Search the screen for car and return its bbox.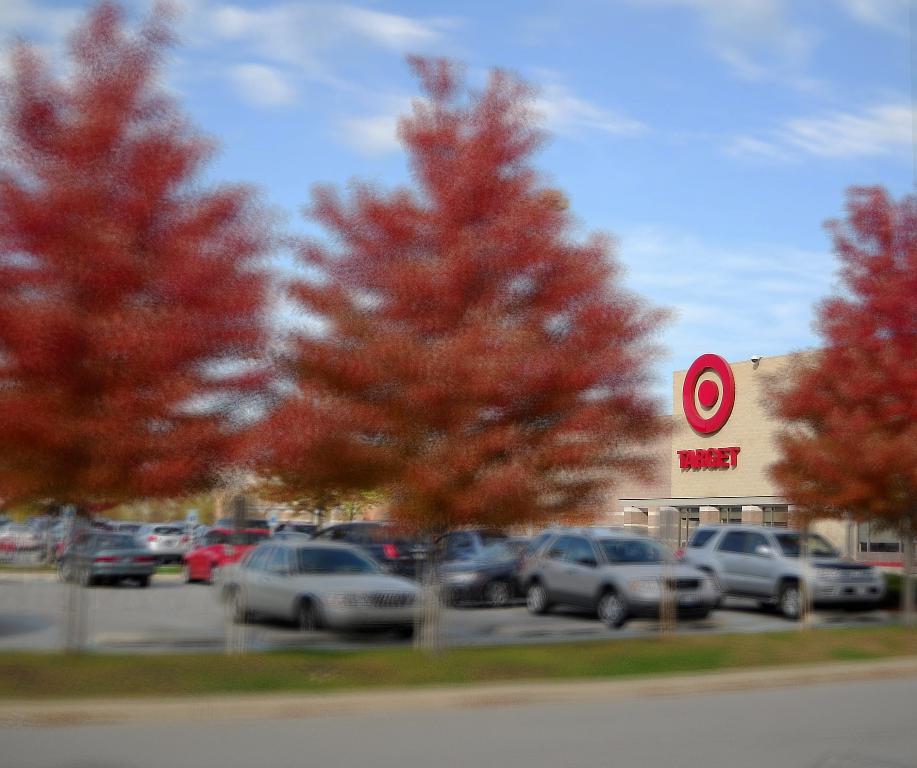
Found: 183,521,276,588.
